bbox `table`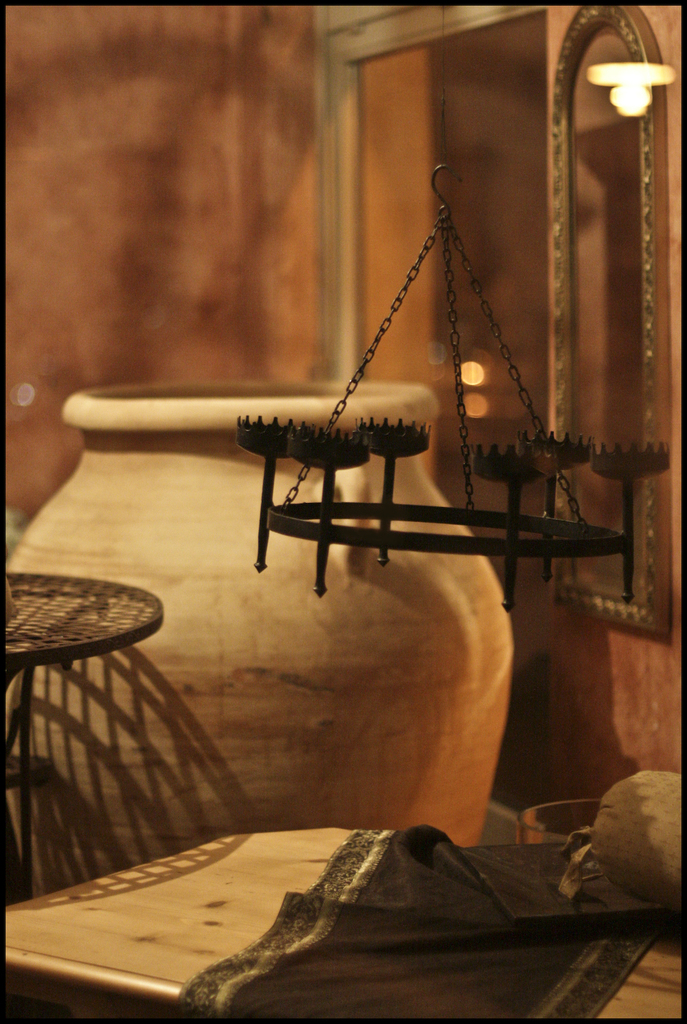
locate(0, 562, 167, 909)
